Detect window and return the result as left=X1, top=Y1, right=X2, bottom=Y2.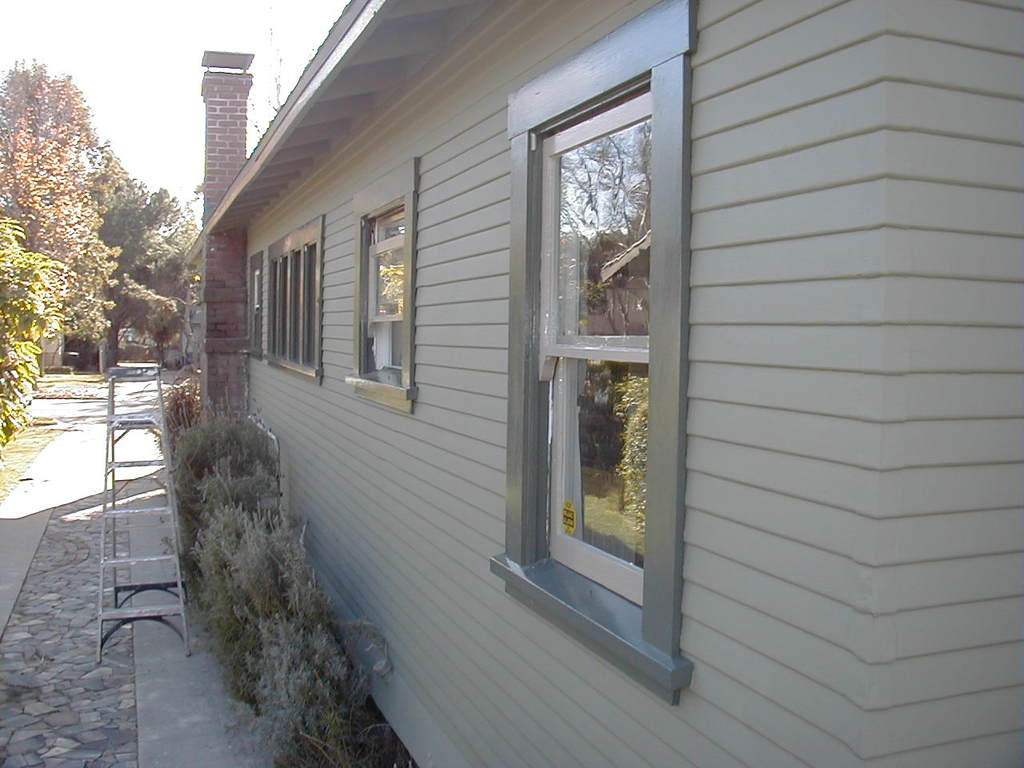
left=261, top=213, right=322, bottom=389.
